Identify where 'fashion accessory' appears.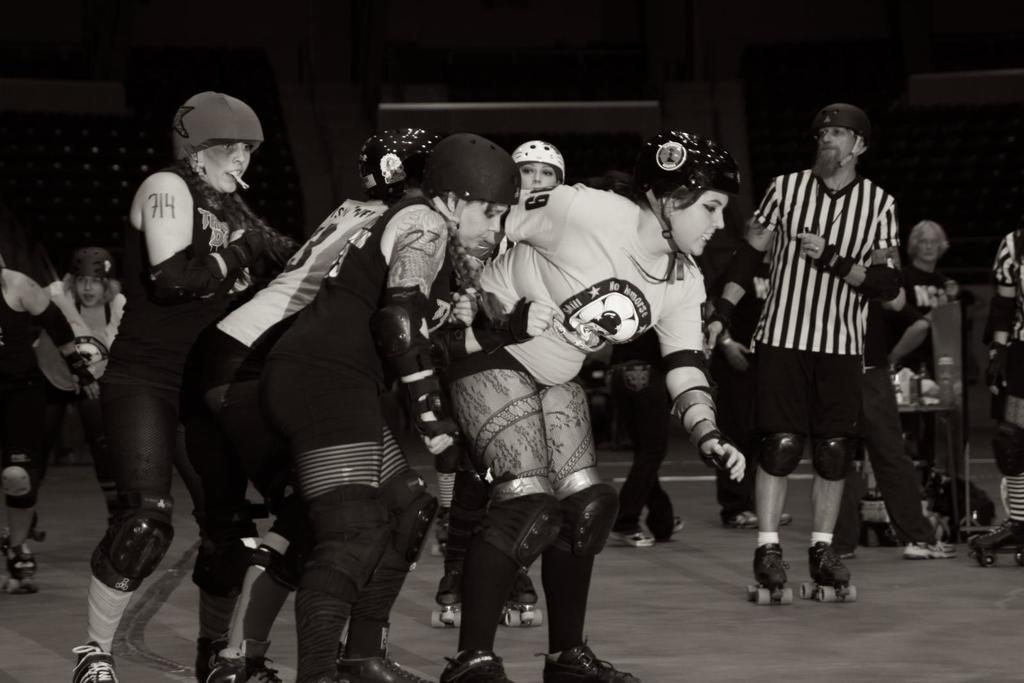
Appears at (608, 527, 658, 547).
